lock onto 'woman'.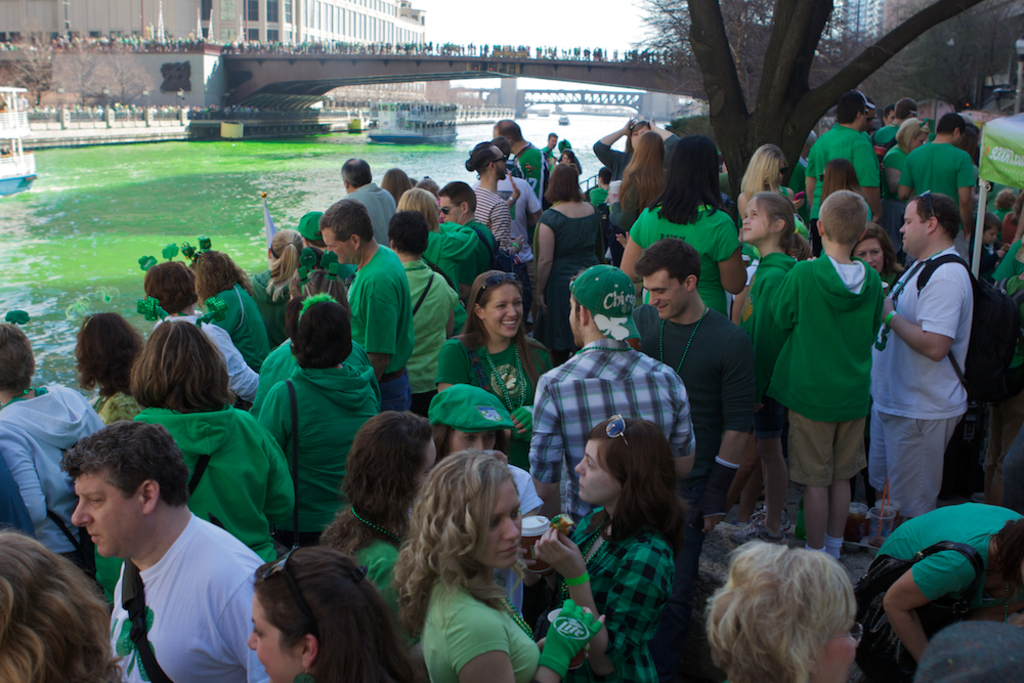
Locked: bbox=(197, 247, 273, 377).
